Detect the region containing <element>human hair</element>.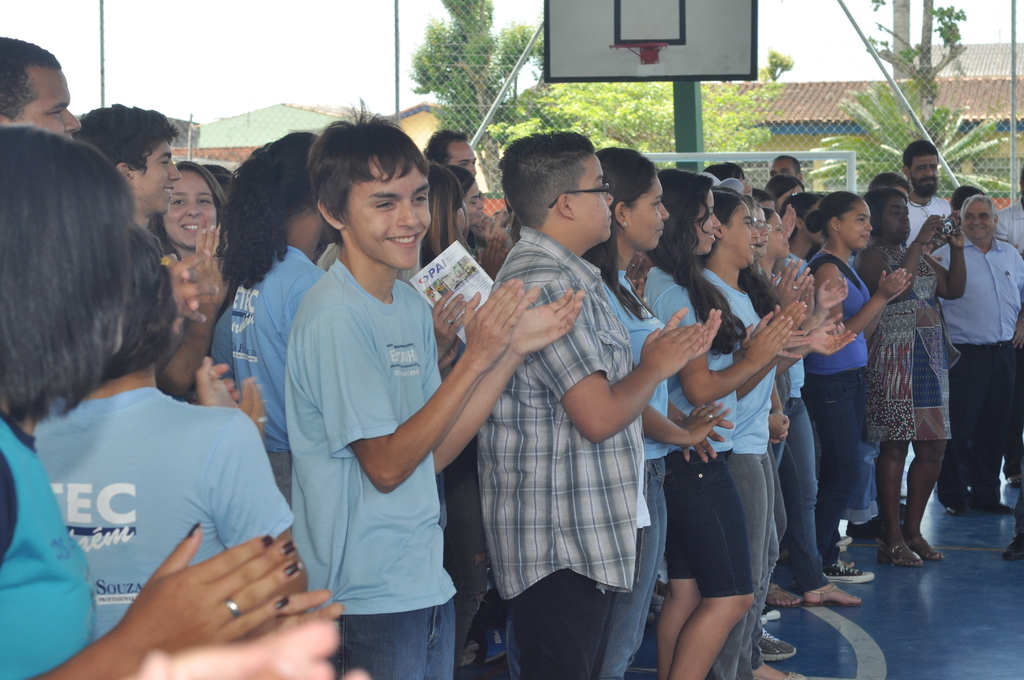
box(959, 193, 999, 224).
